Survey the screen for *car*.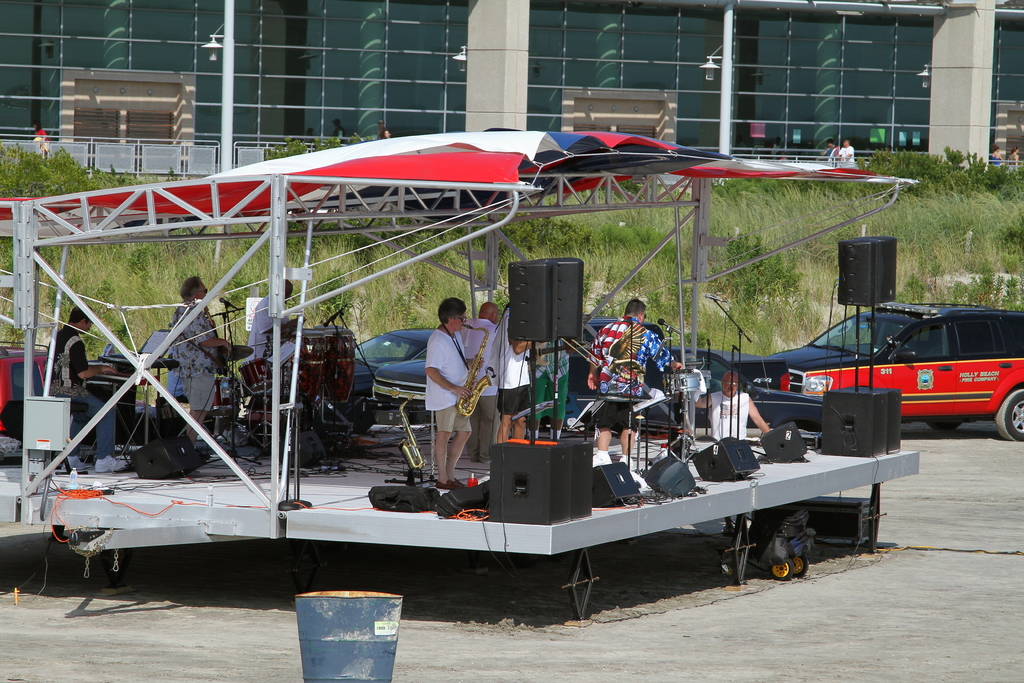
Survey found: <bbox>767, 299, 1023, 443</bbox>.
